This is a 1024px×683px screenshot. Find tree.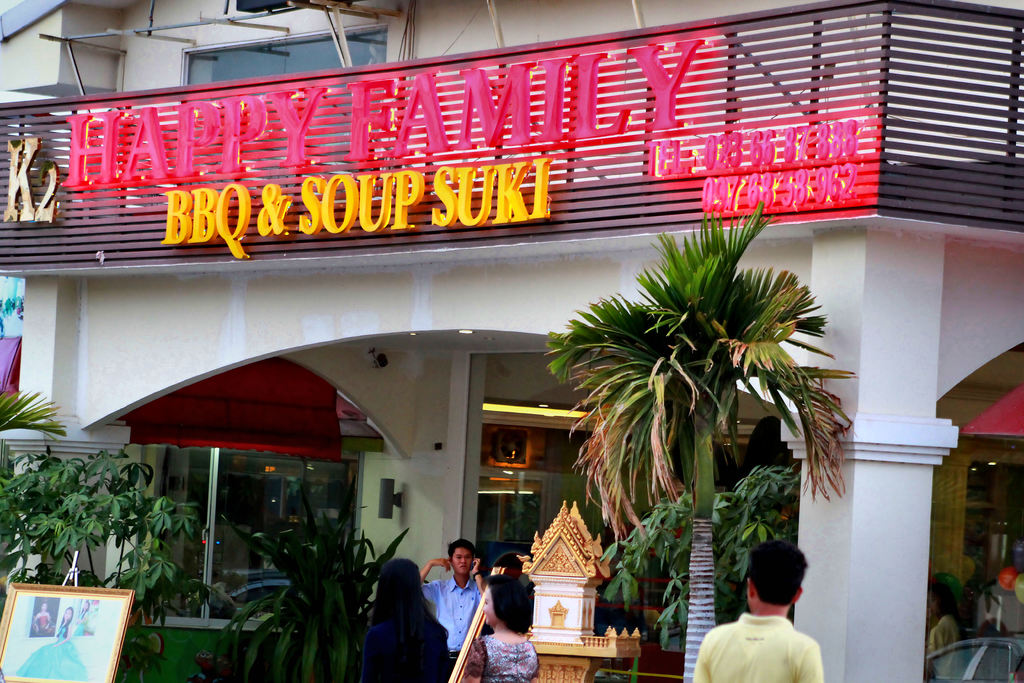
Bounding box: (x1=544, y1=199, x2=845, y2=682).
